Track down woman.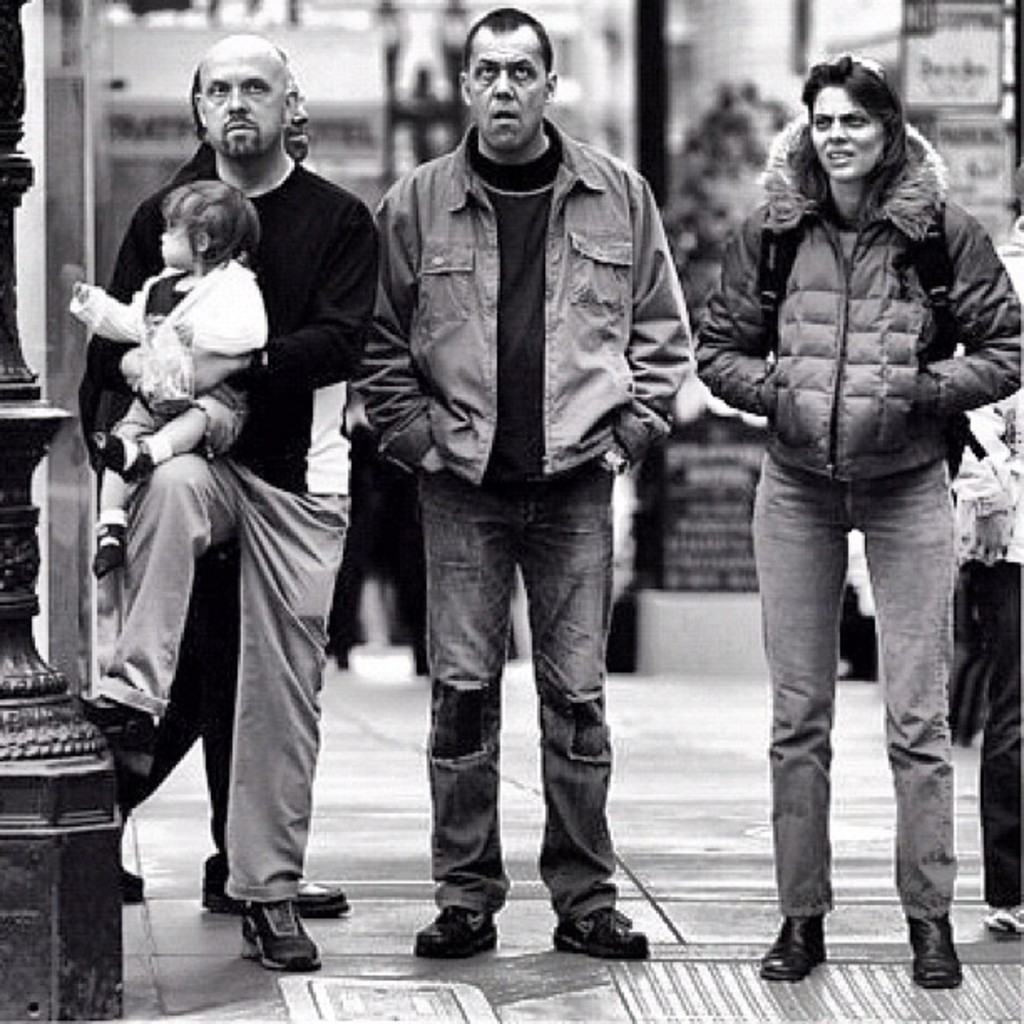
Tracked to box(688, 35, 1004, 975).
